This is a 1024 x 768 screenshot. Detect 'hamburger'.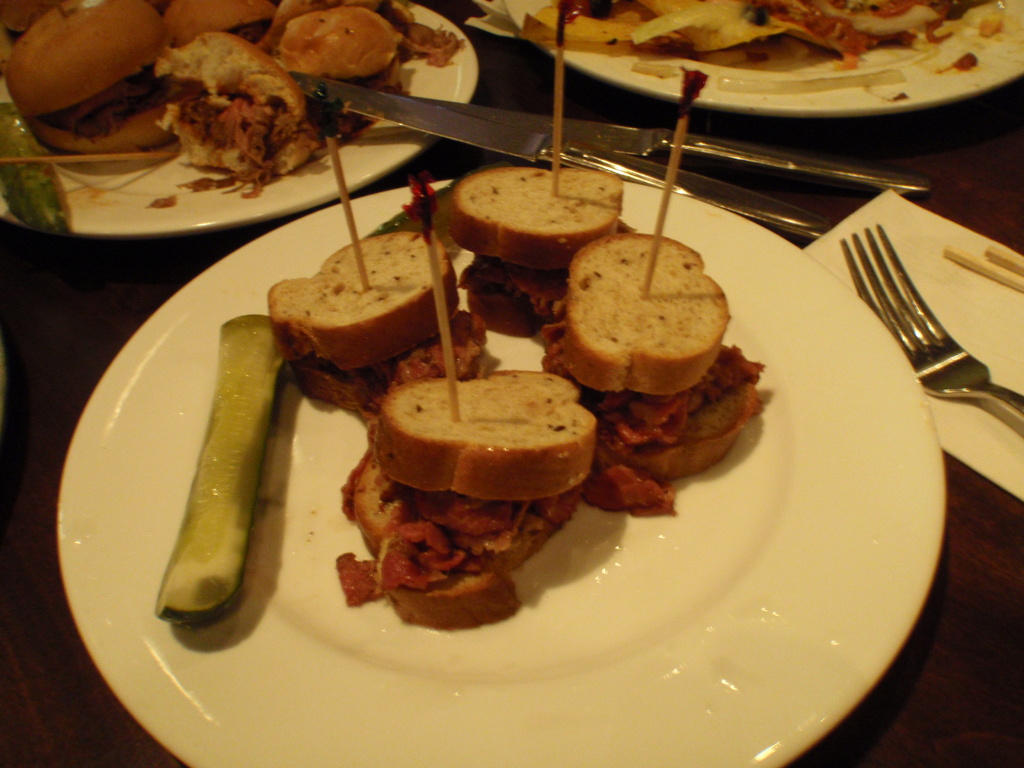
pyautogui.locateOnScreen(277, 15, 396, 124).
